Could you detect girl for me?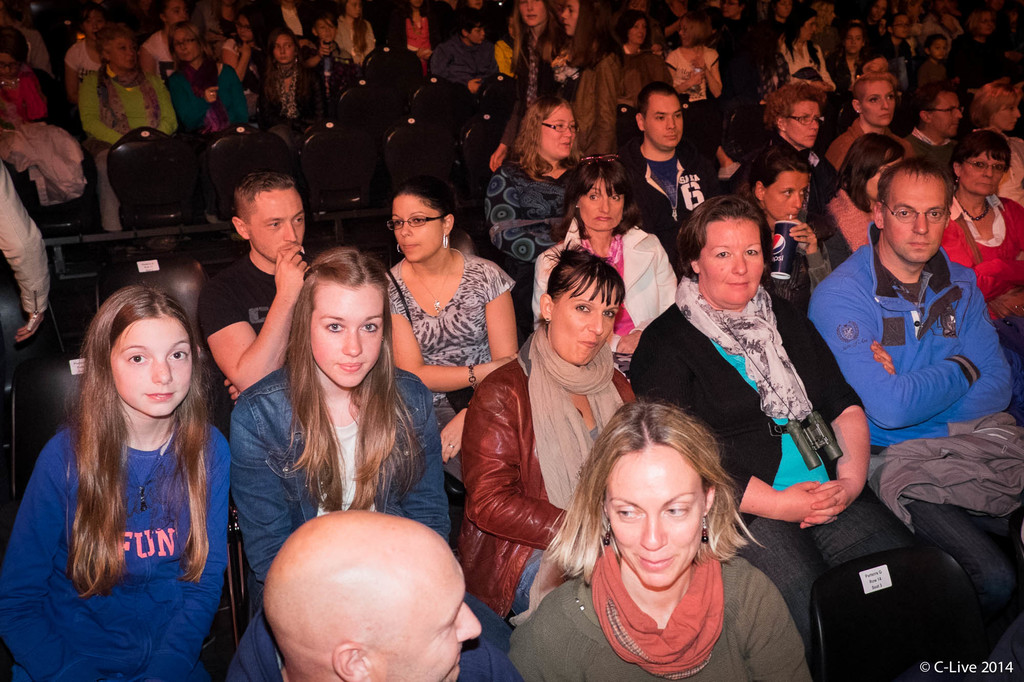
Detection result: detection(714, 0, 777, 143).
